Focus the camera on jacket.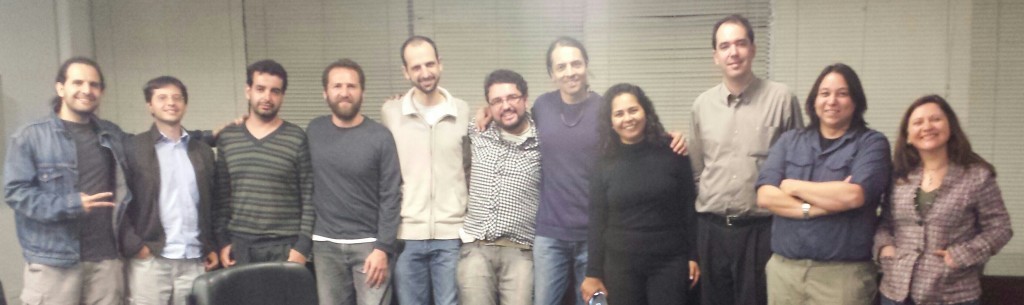
Focus region: (15,59,130,280).
